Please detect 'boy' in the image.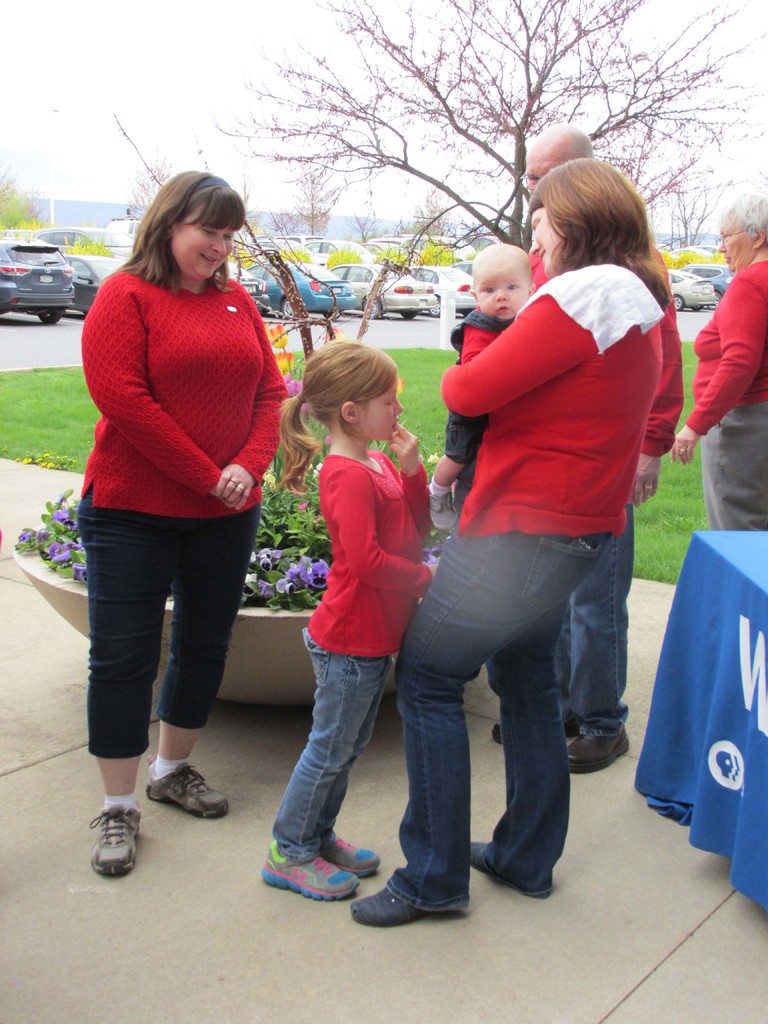
l=426, t=243, r=534, b=537.
